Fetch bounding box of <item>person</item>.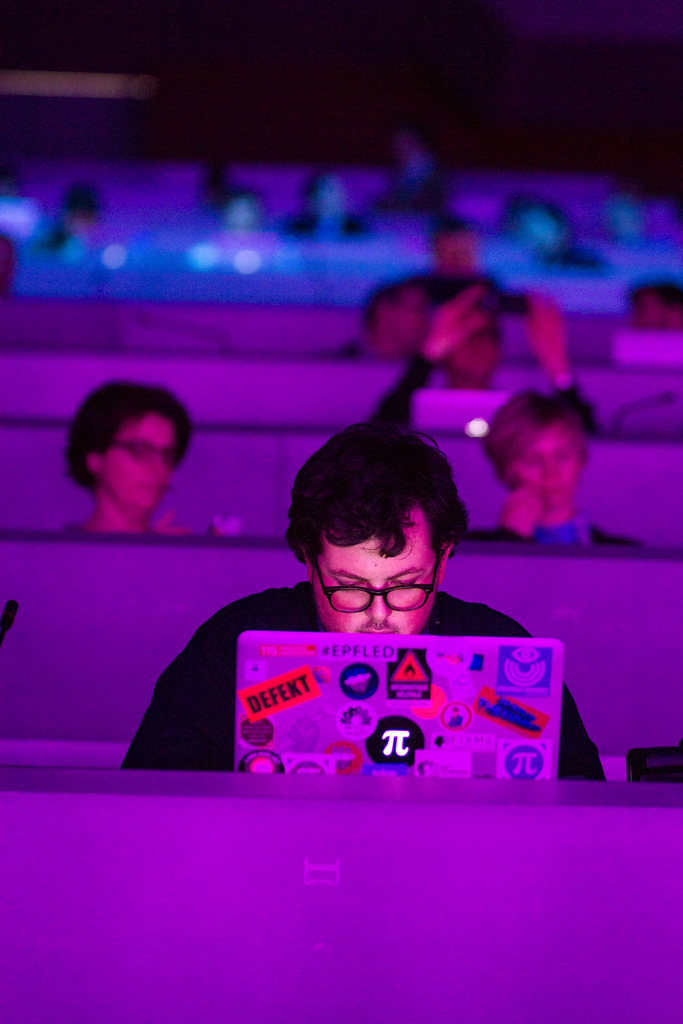
Bbox: BBox(379, 288, 614, 429).
